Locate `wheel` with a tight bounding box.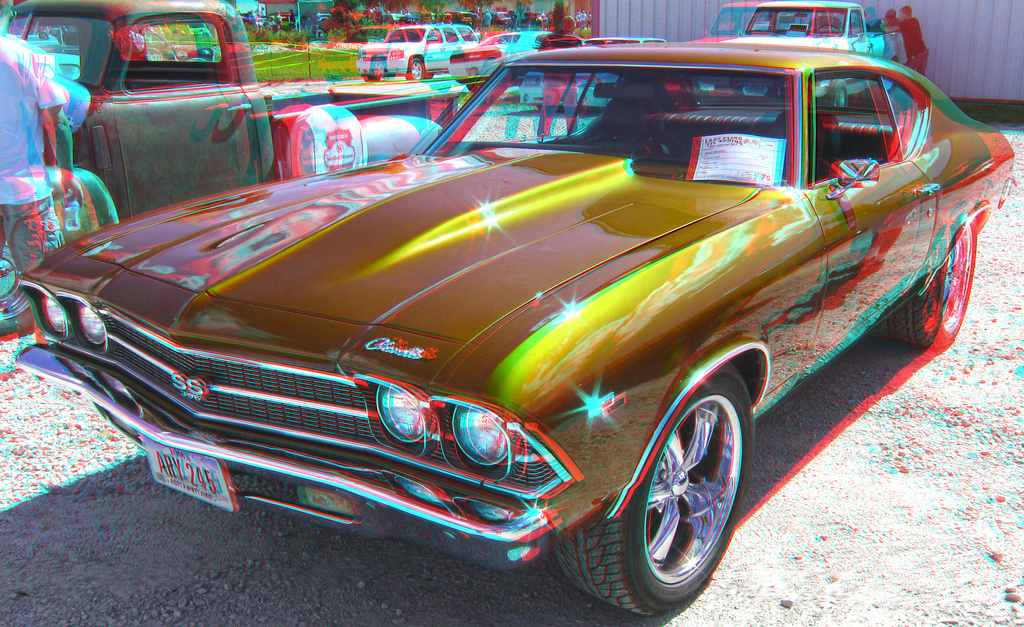
Rect(555, 359, 766, 614).
